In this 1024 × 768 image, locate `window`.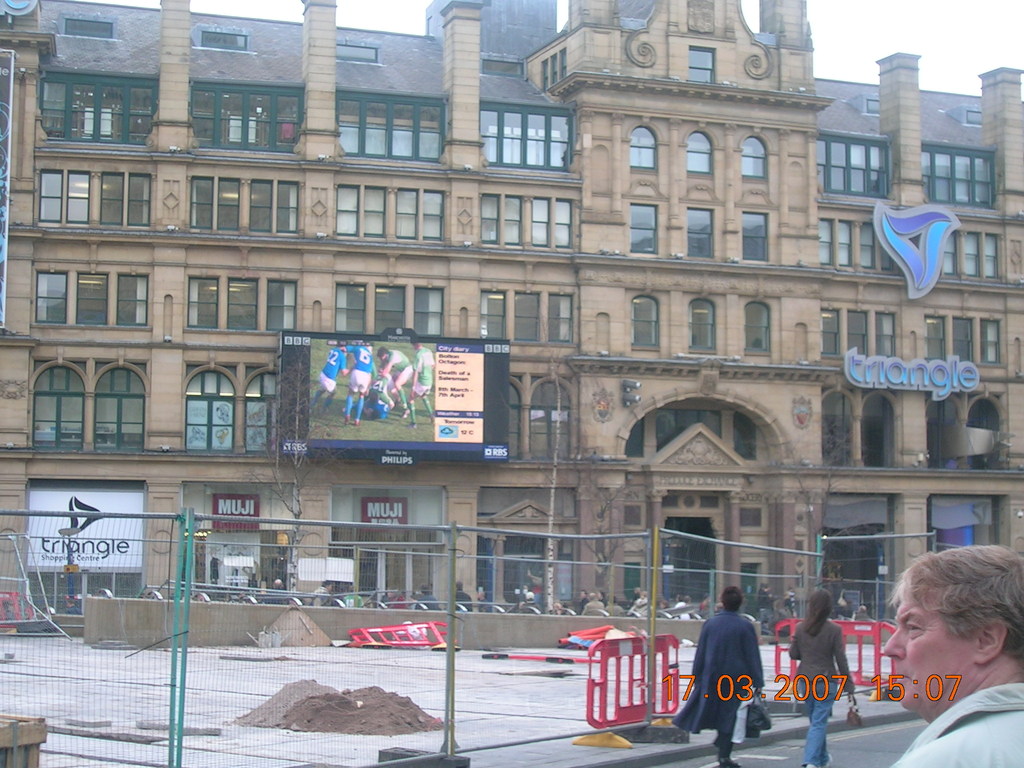
Bounding box: 192, 181, 237, 230.
